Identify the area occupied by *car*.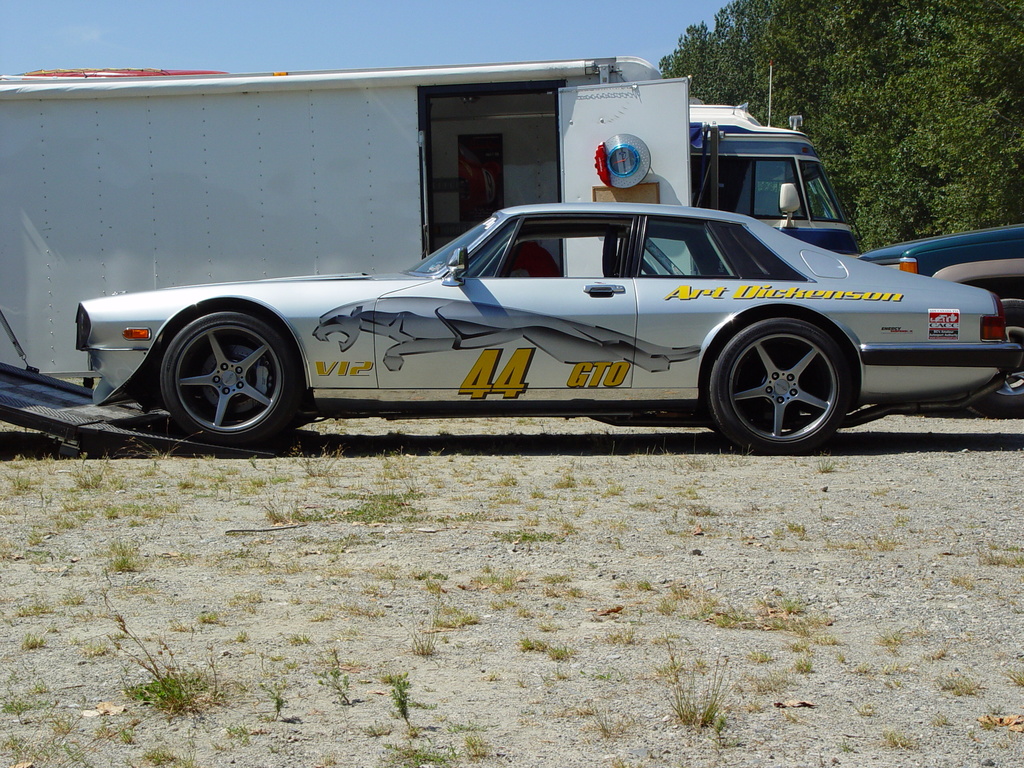
Area: (73,193,1011,451).
